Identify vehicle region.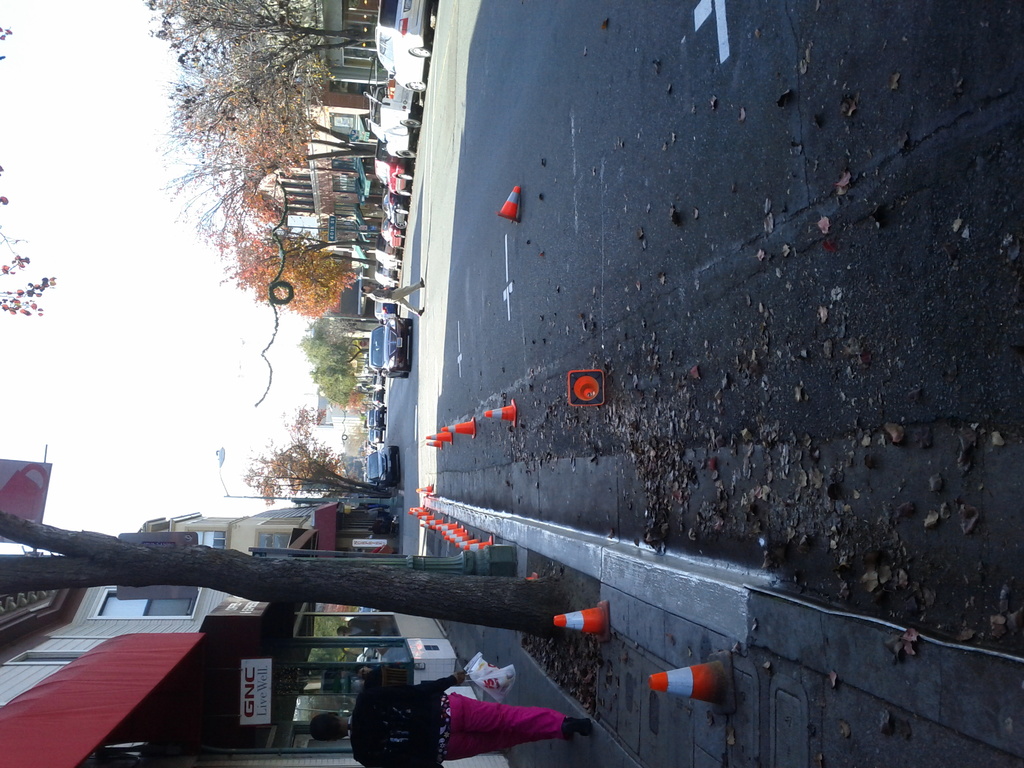
Region: (x1=369, y1=388, x2=382, y2=403).
